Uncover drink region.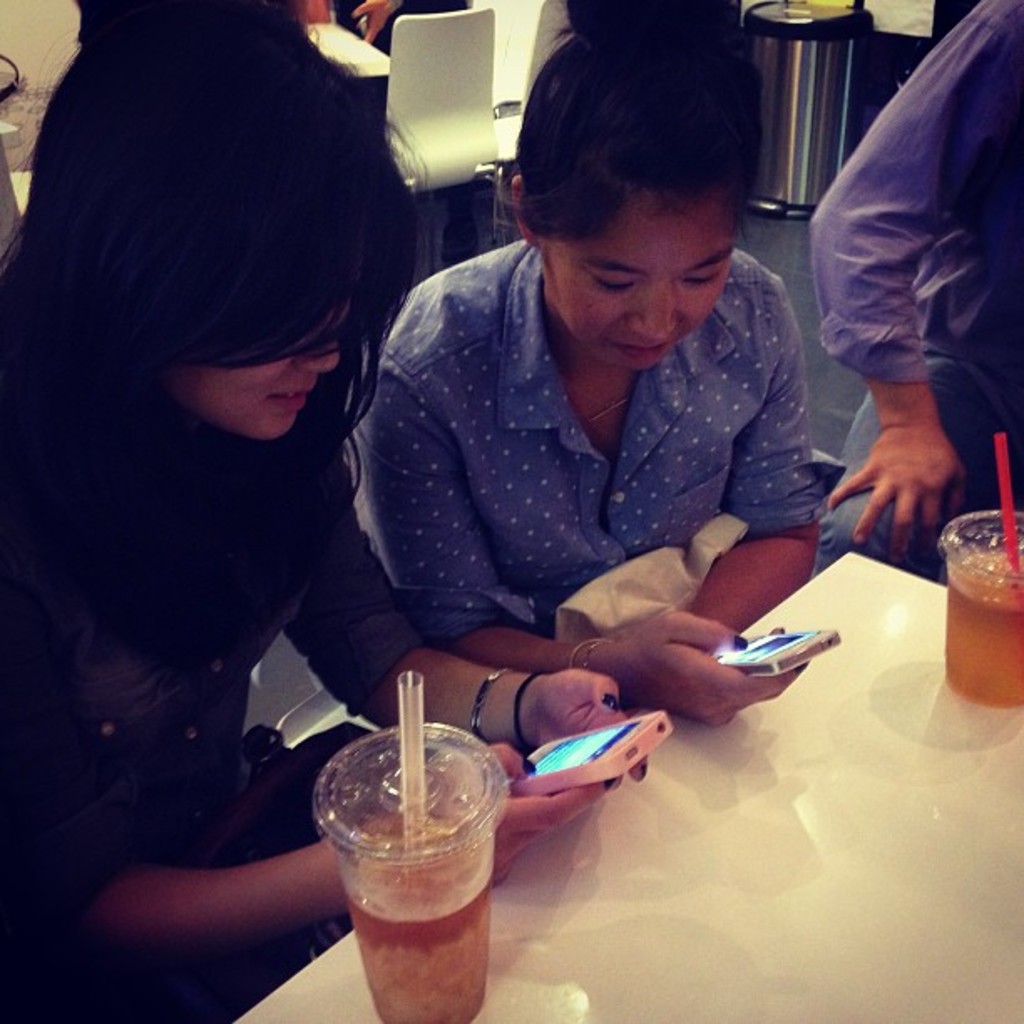
Uncovered: BBox(325, 735, 520, 1011).
